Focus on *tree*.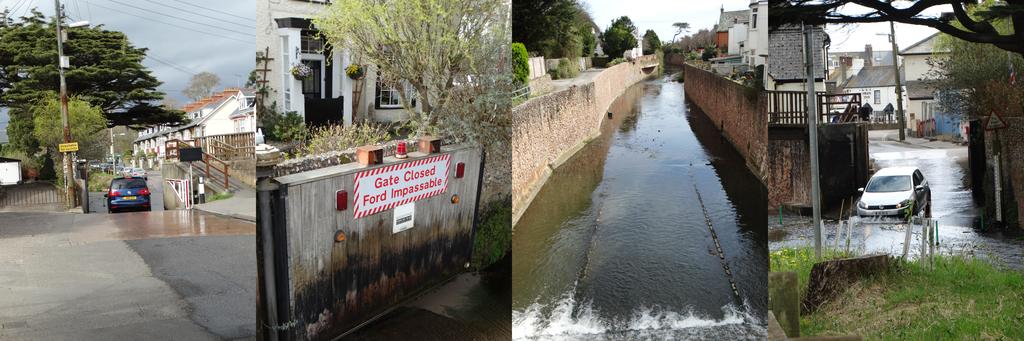
Focused at crop(0, 9, 189, 118).
